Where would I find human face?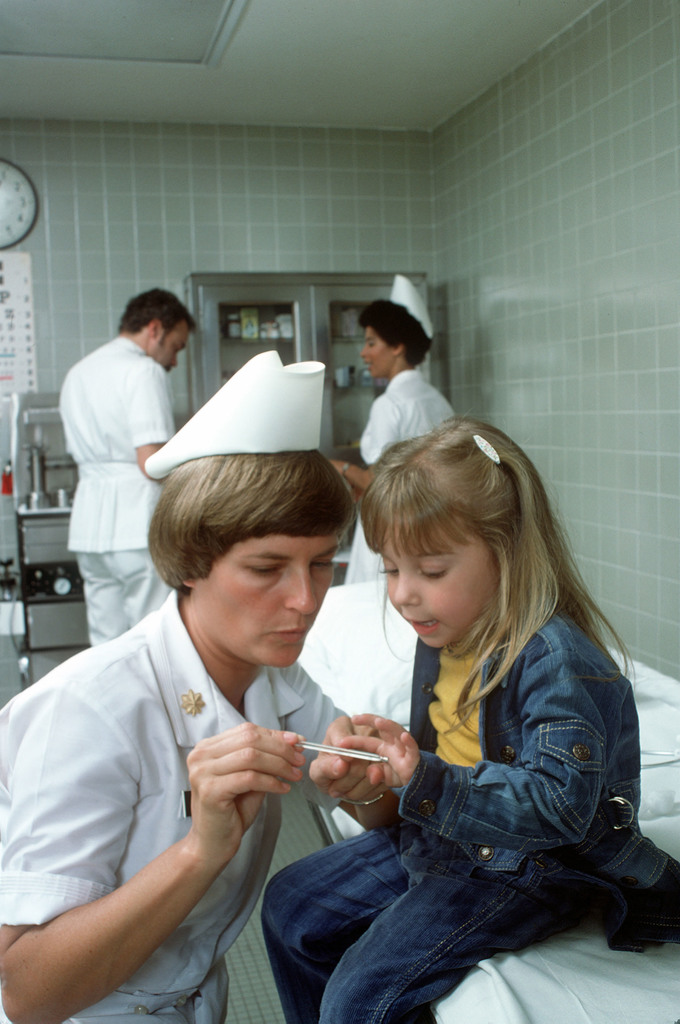
At locate(381, 494, 493, 650).
